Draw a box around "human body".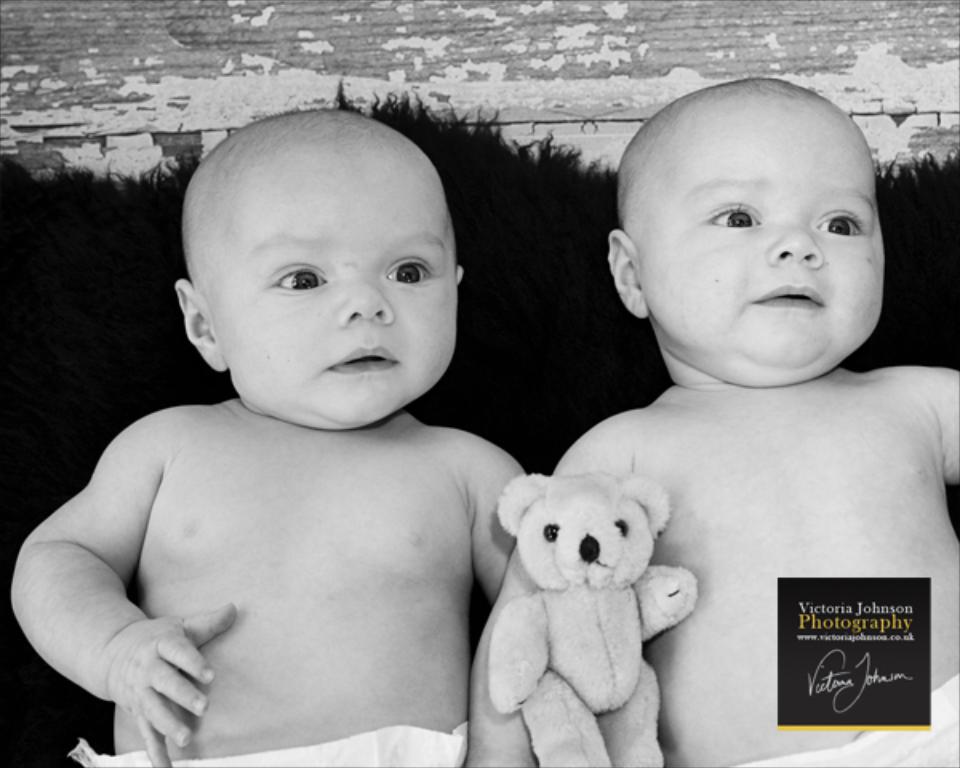
bbox=[8, 107, 528, 760].
